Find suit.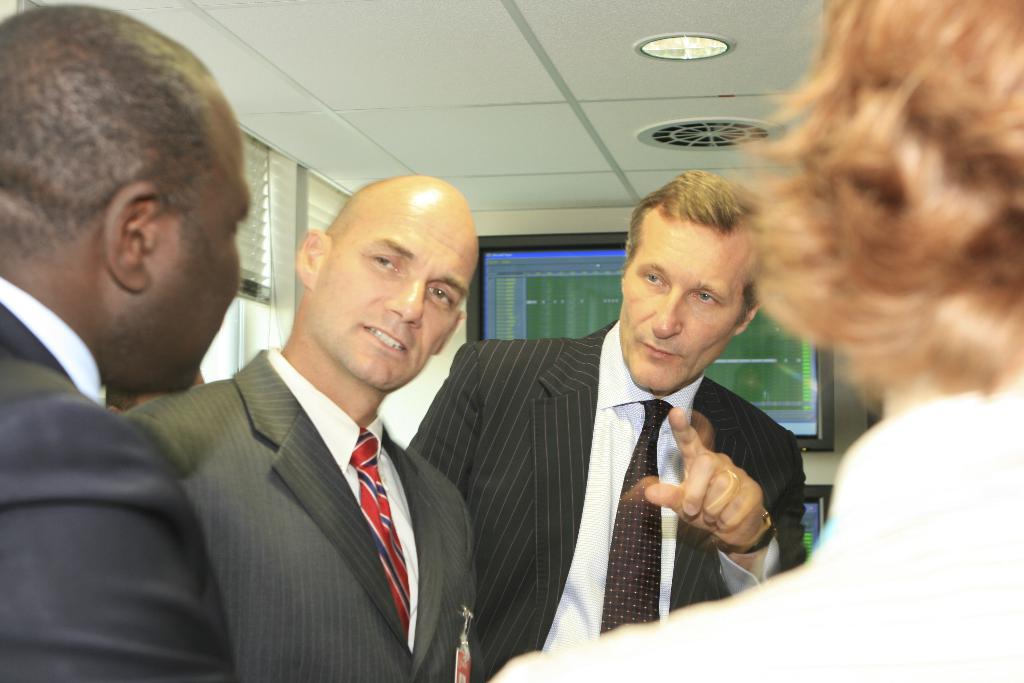
box=[118, 346, 476, 682].
